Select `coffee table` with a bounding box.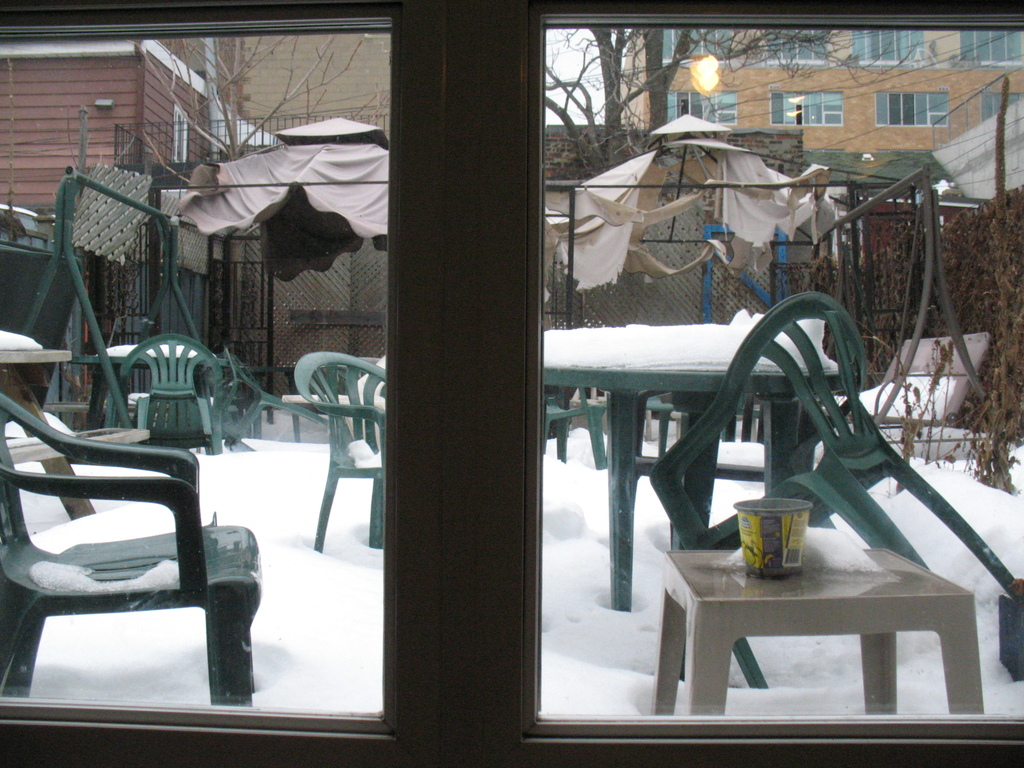
x1=628, y1=534, x2=974, y2=714.
